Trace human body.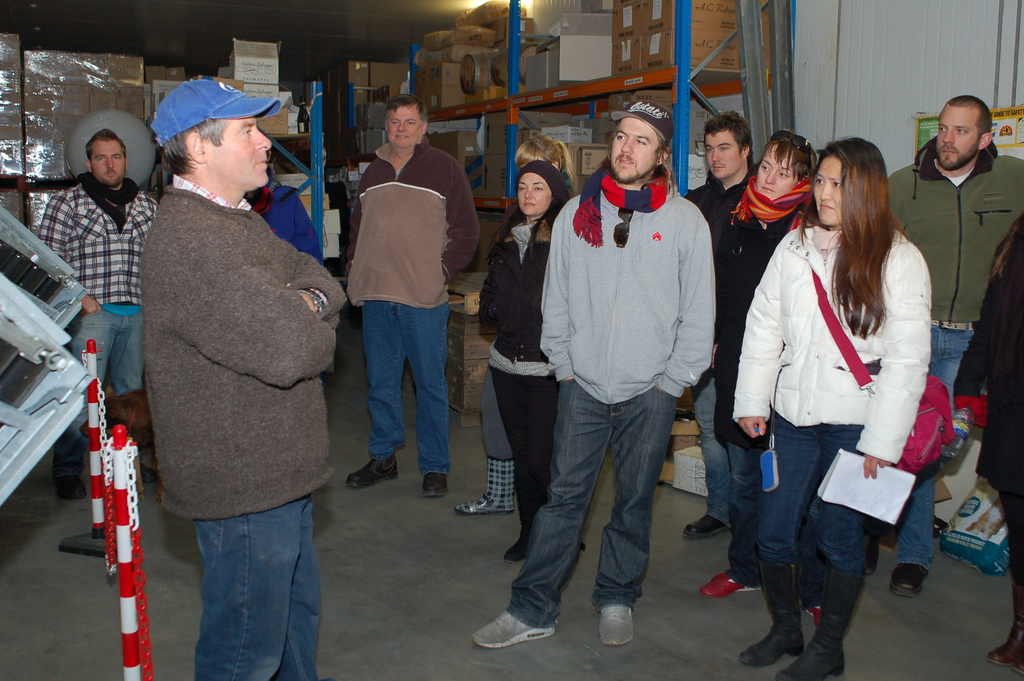
Traced to x1=38 y1=132 x2=157 y2=500.
